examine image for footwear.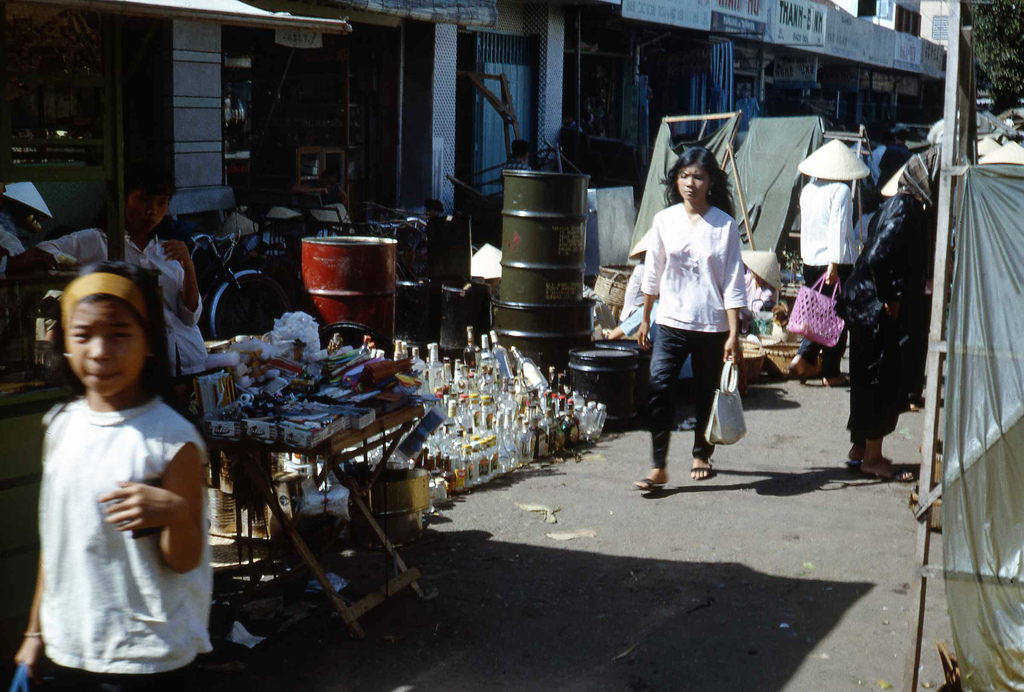
Examination result: Rect(821, 372, 846, 386).
